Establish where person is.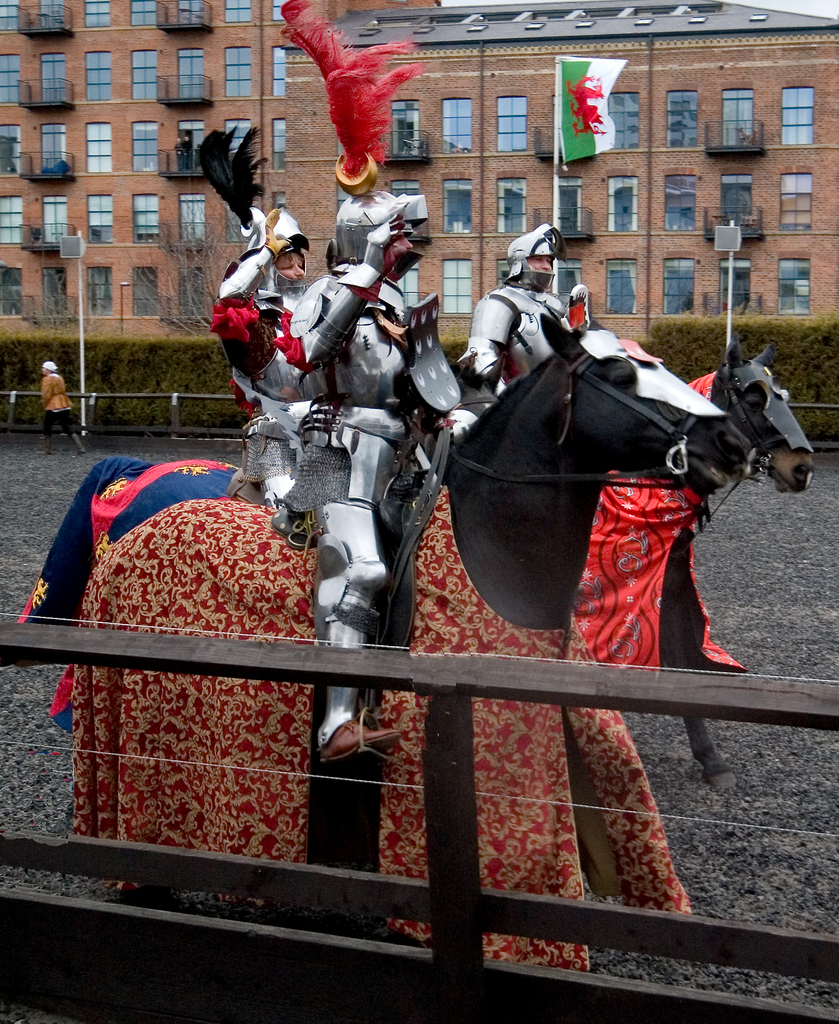
Established at 452:226:609:413.
